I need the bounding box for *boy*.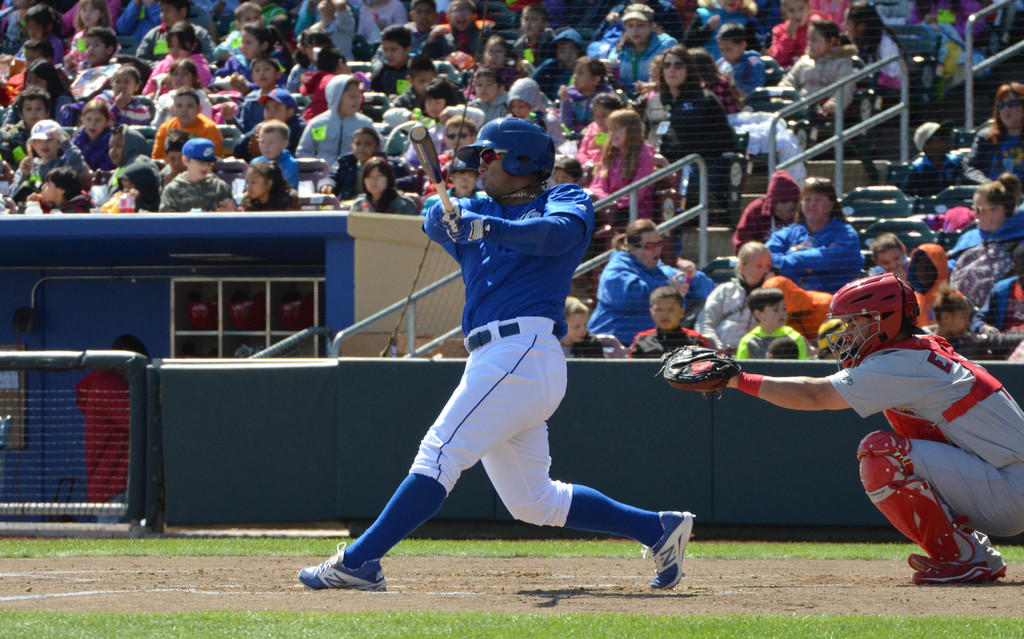
Here it is: (923, 292, 1023, 343).
